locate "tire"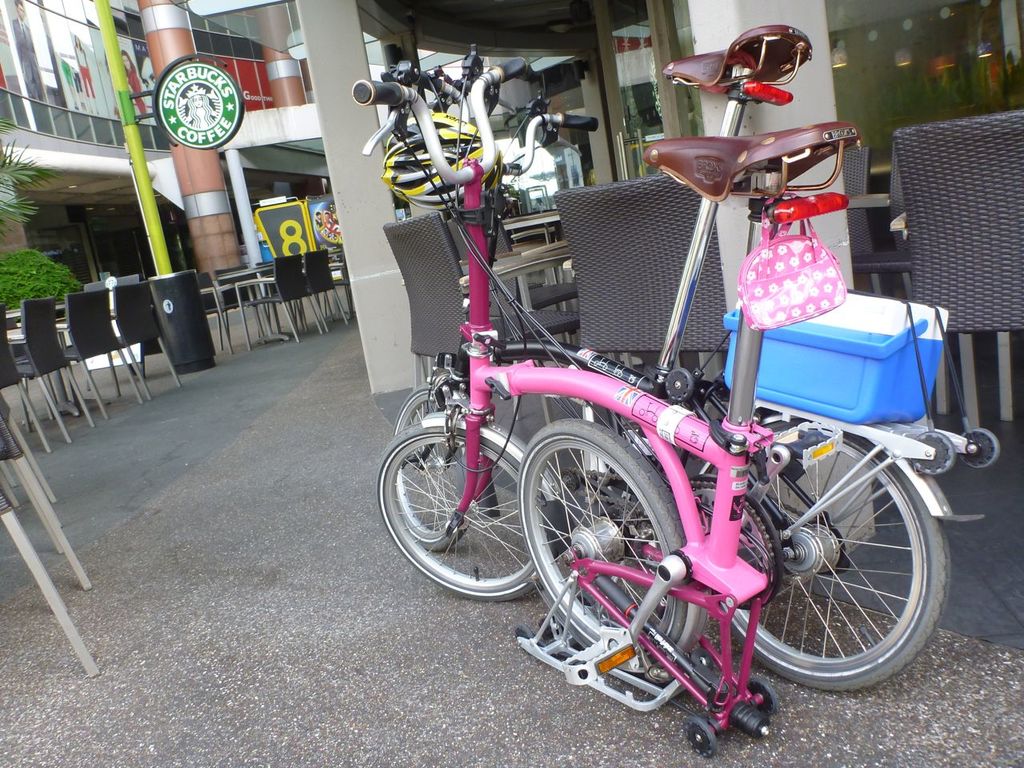
<box>518,418,686,642</box>
